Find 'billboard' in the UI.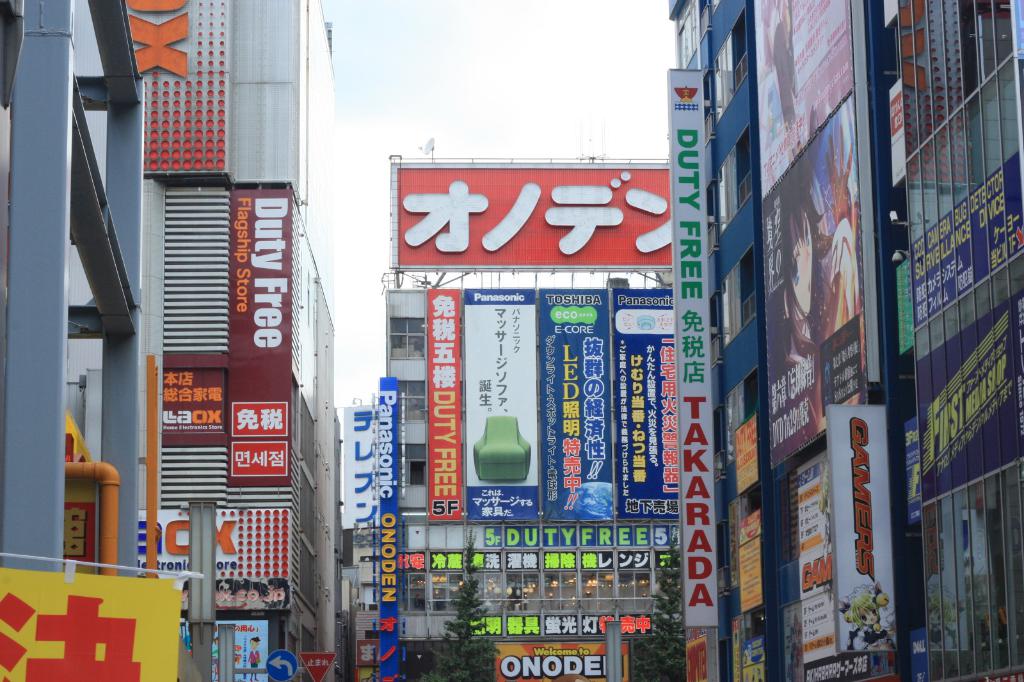
UI element at (461,285,535,520).
